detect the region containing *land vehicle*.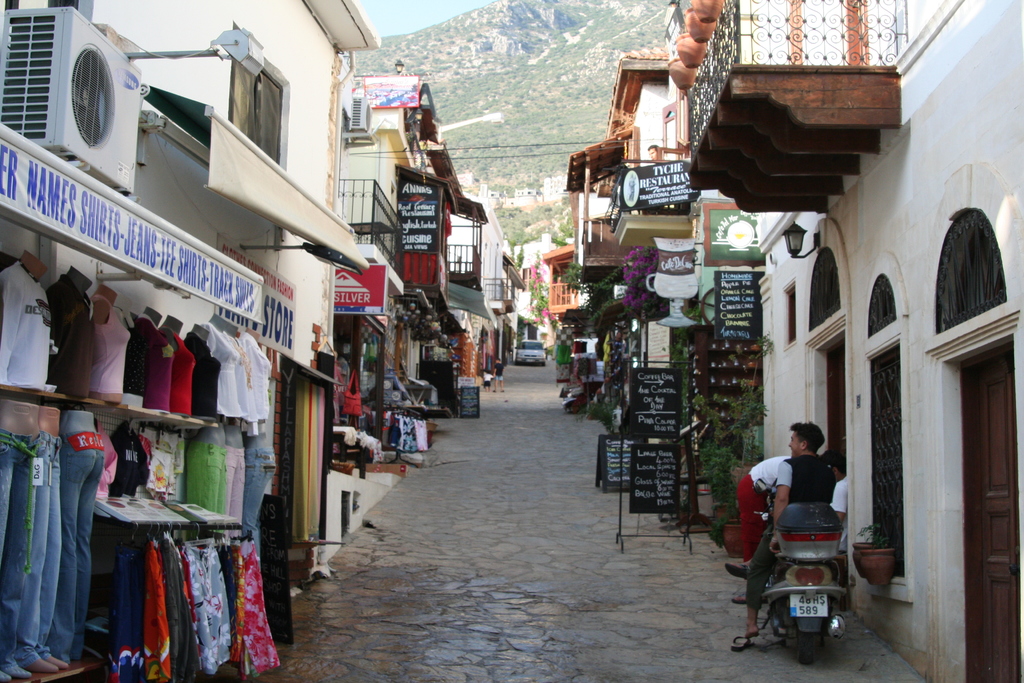
[left=513, top=337, right=550, bottom=370].
